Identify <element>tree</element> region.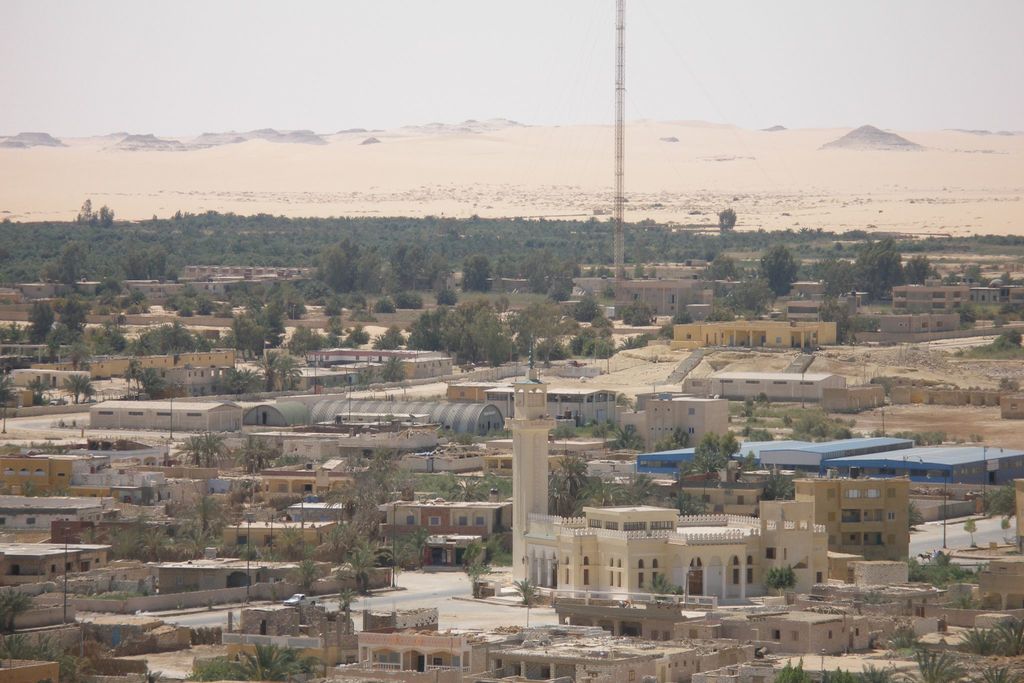
Region: x1=287 y1=331 x2=362 y2=353.
